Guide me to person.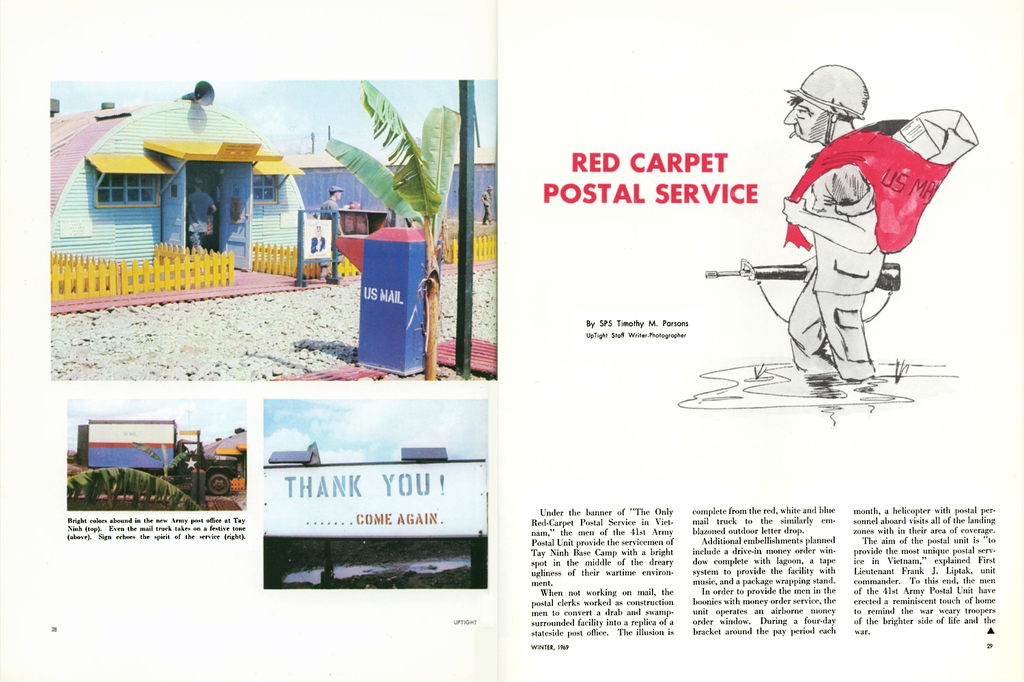
Guidance: (left=173, top=177, right=214, bottom=246).
